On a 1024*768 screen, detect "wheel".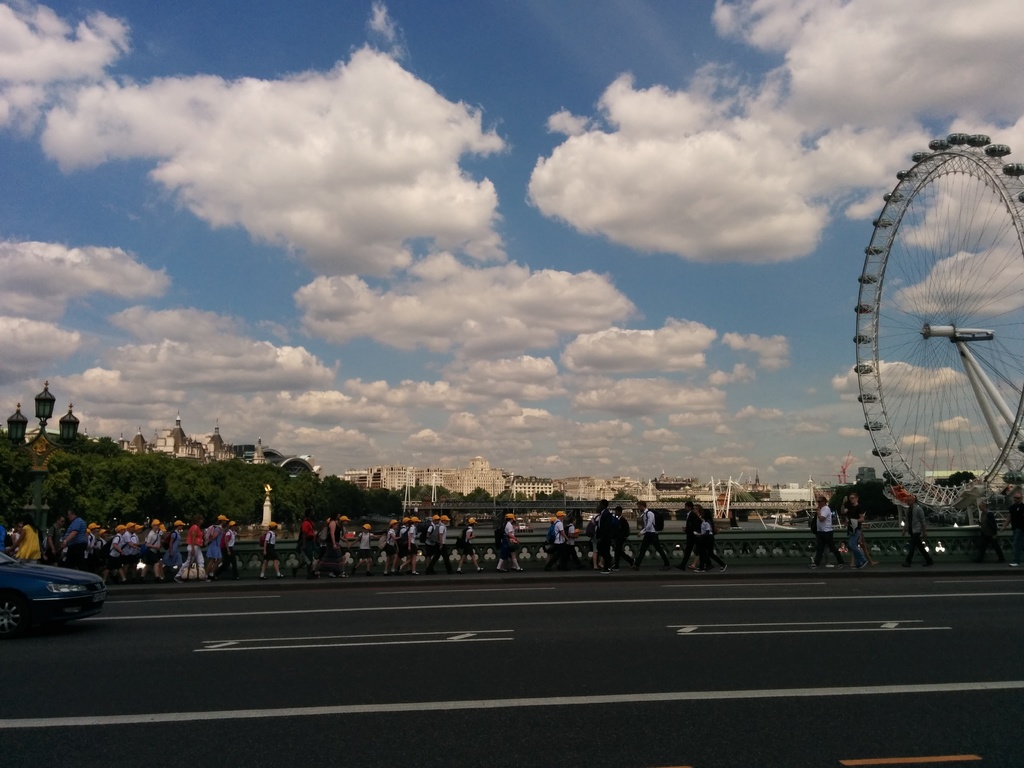
region(0, 591, 23, 638).
